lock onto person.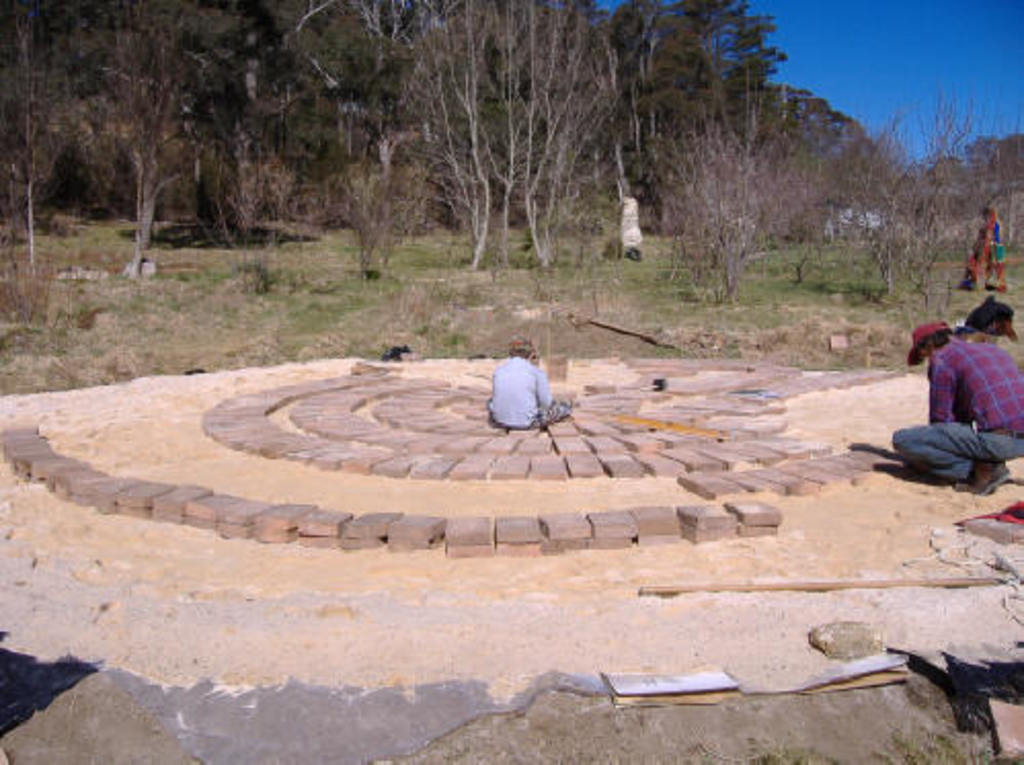
Locked: 887,320,1022,494.
